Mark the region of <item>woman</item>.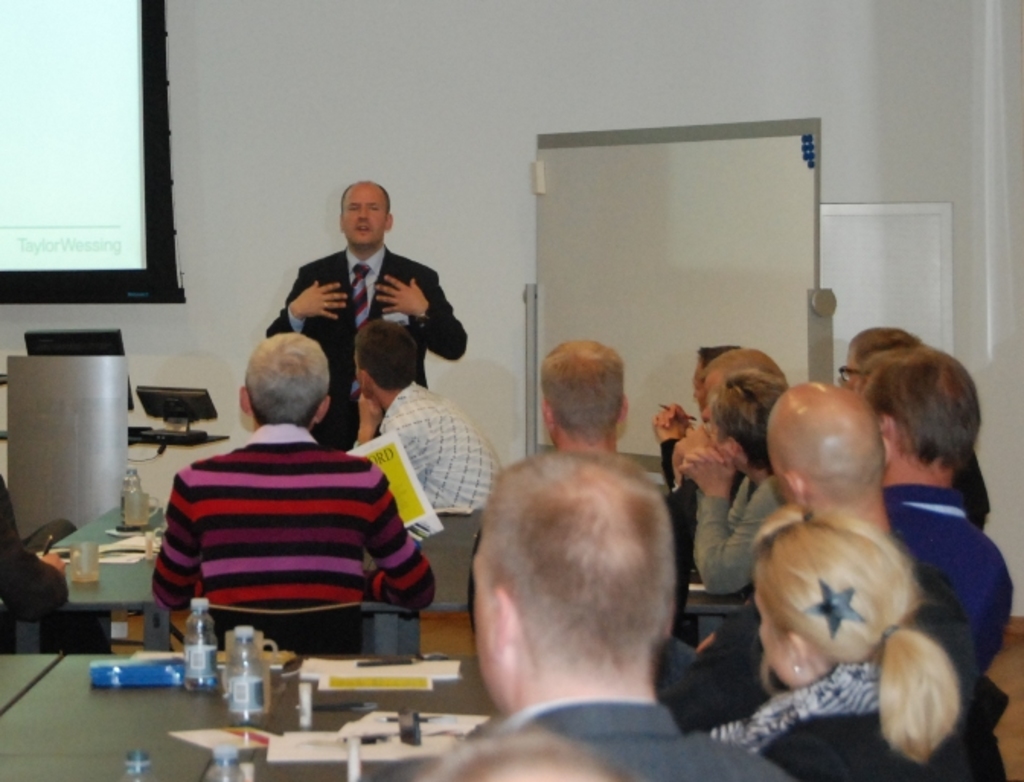
Region: (710, 498, 960, 780).
